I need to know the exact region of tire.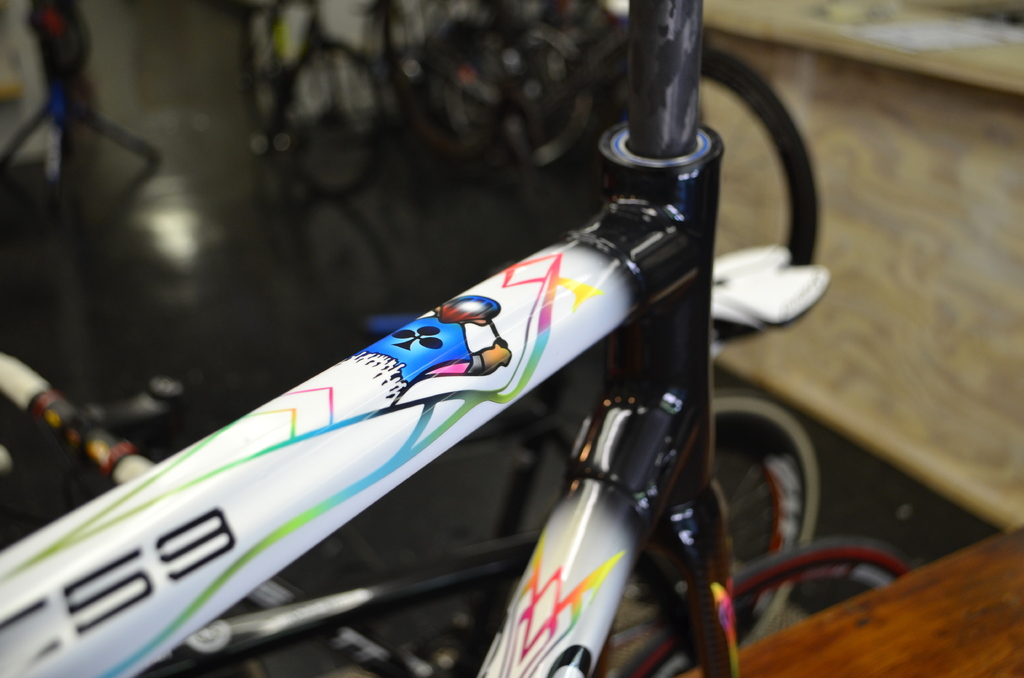
Region: left=694, top=50, right=820, bottom=340.
